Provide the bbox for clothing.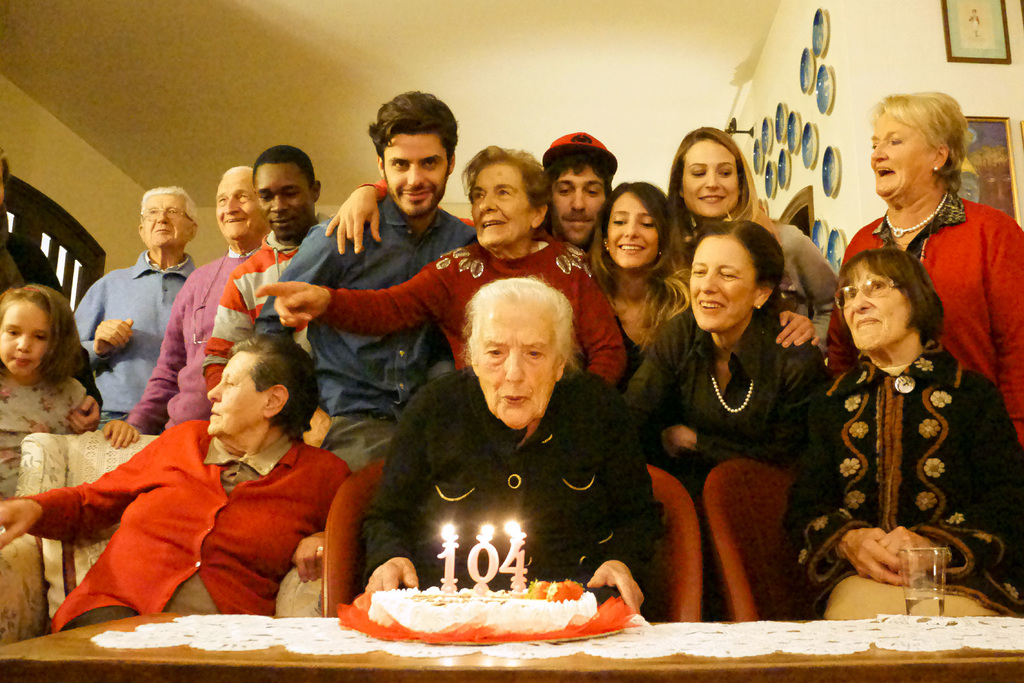
pyautogui.locateOnScreen(811, 294, 998, 612).
